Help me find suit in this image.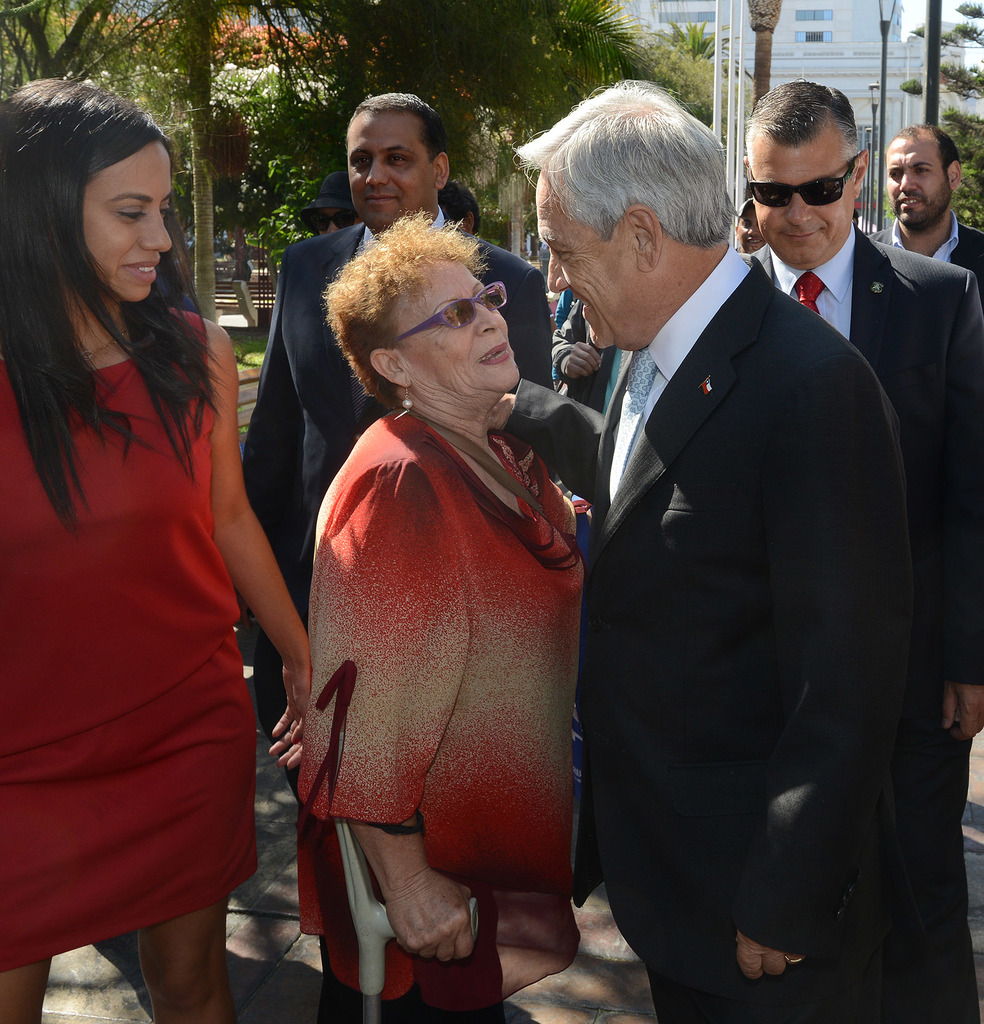
Found it: (749, 223, 983, 1023).
